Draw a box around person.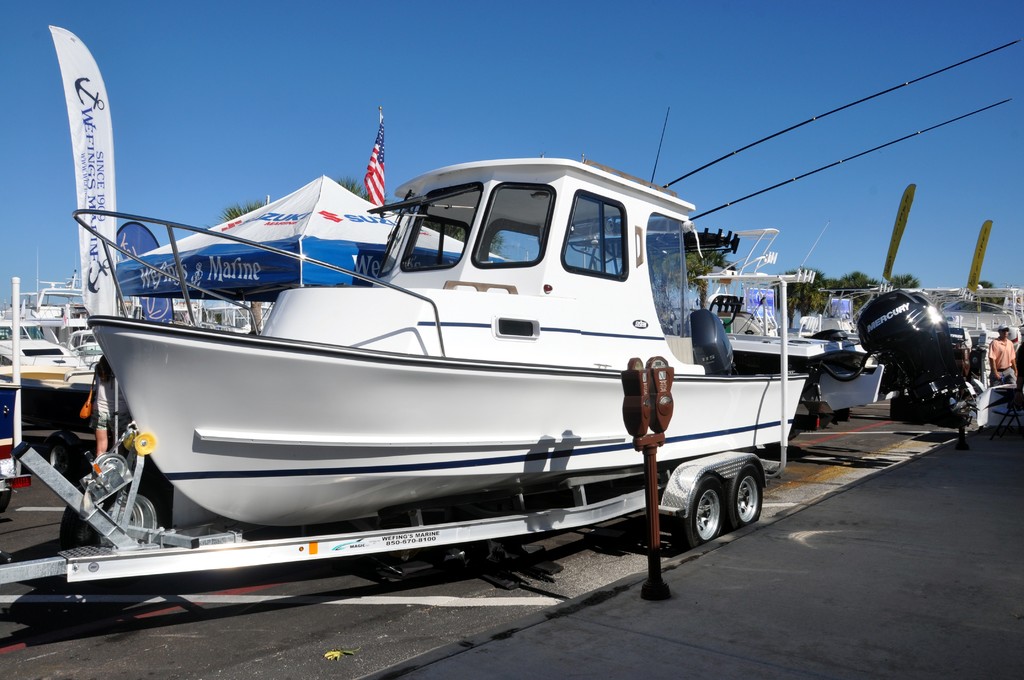
rect(93, 355, 135, 460).
